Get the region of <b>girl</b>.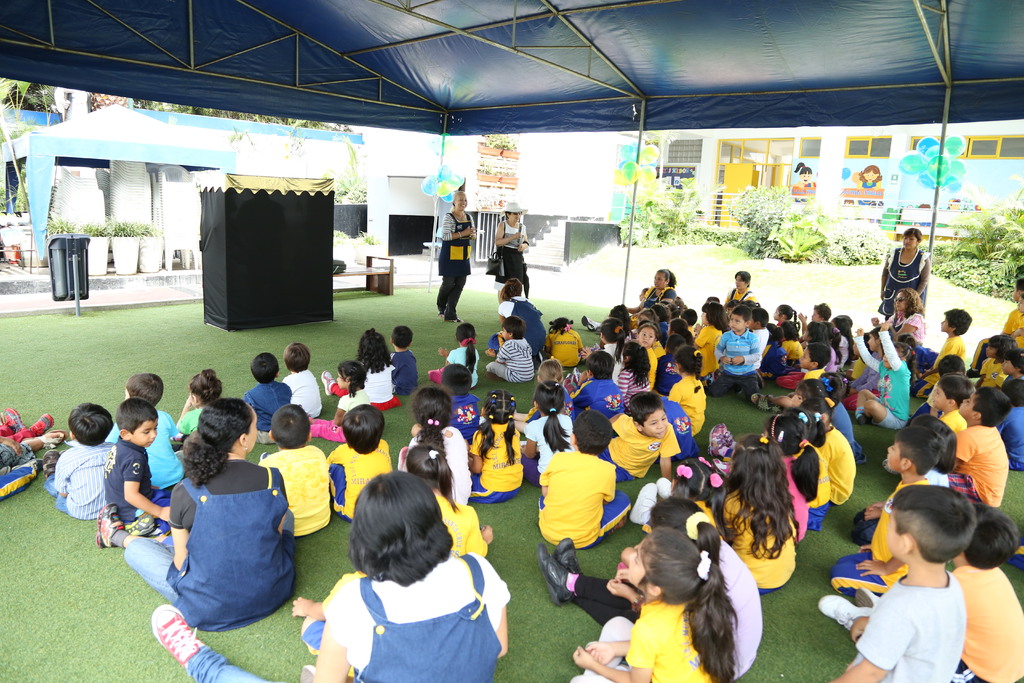
x1=544, y1=313, x2=595, y2=367.
